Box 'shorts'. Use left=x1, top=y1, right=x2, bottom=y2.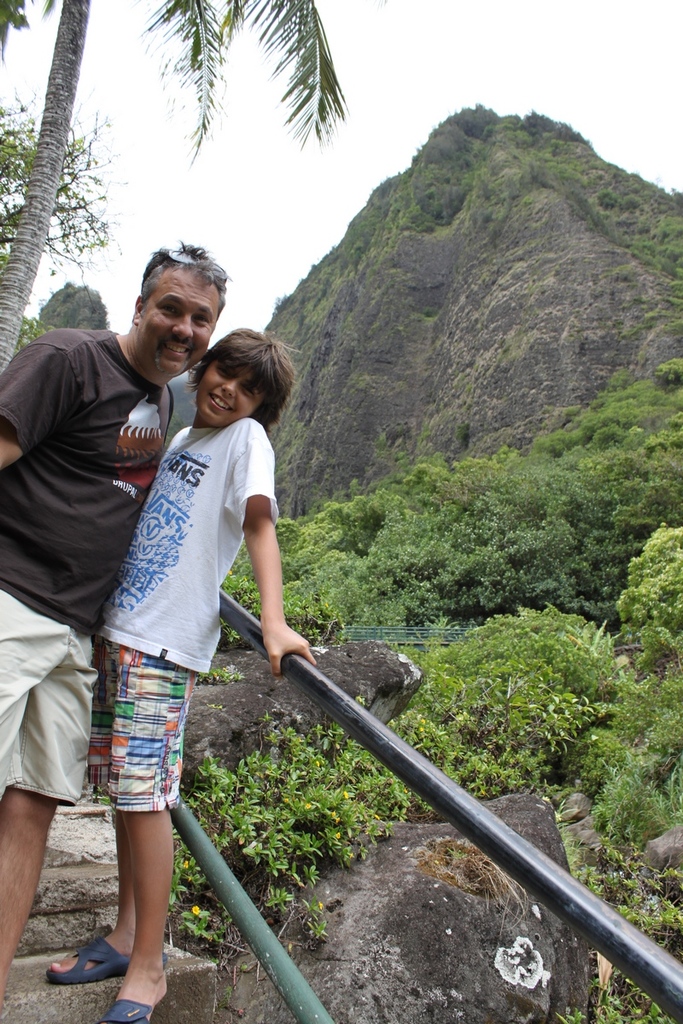
left=0, top=585, right=101, bottom=809.
